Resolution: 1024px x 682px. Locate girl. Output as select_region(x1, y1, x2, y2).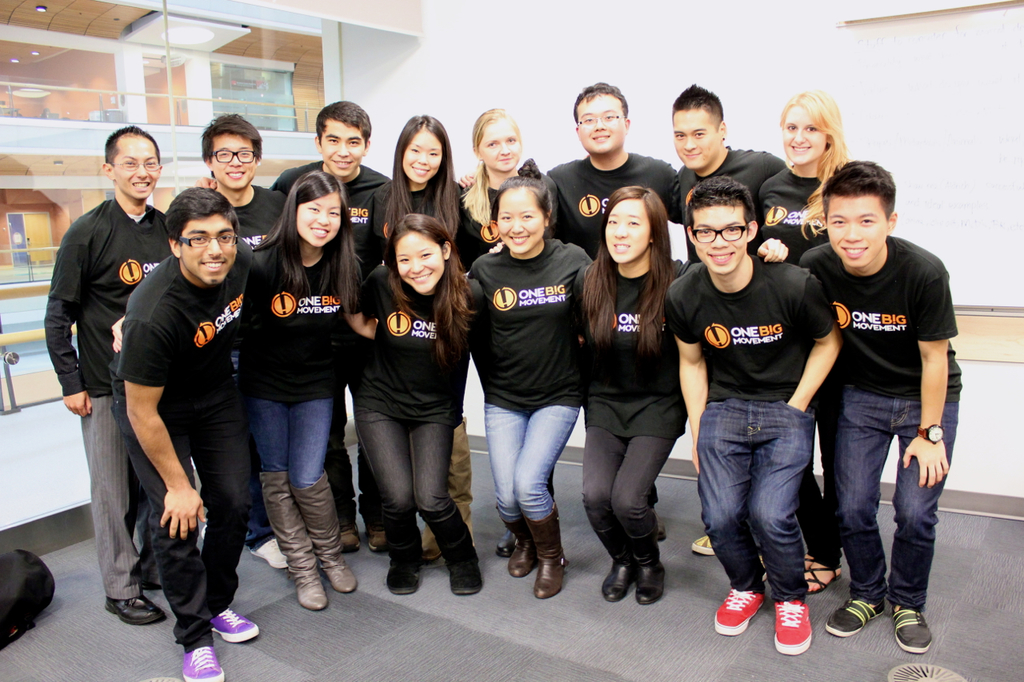
select_region(359, 111, 474, 565).
